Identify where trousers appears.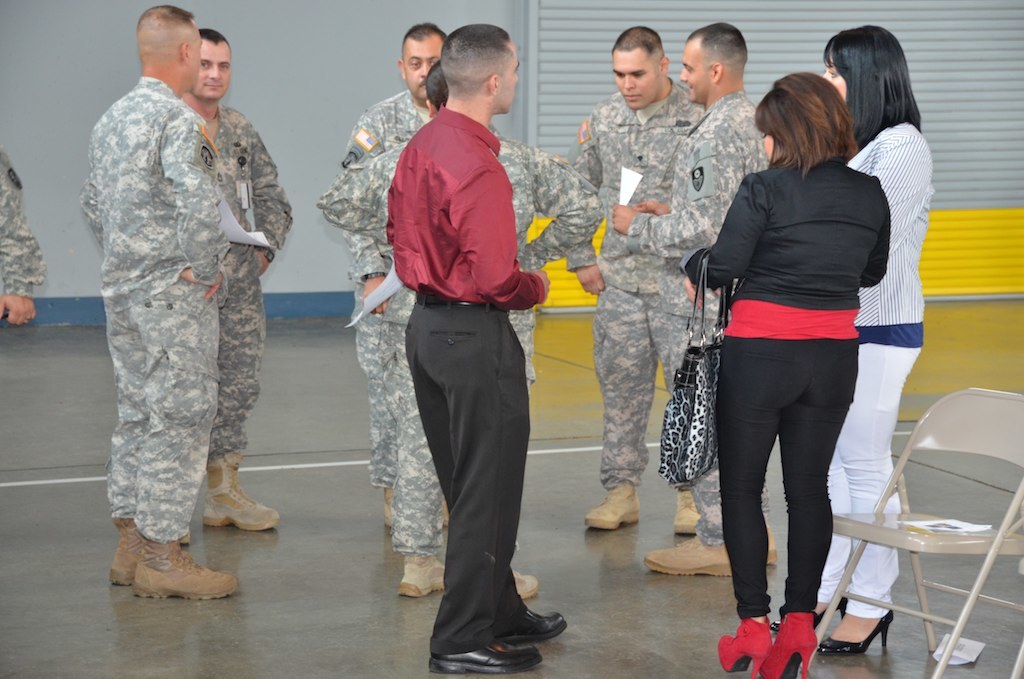
Appears at (803, 338, 931, 629).
